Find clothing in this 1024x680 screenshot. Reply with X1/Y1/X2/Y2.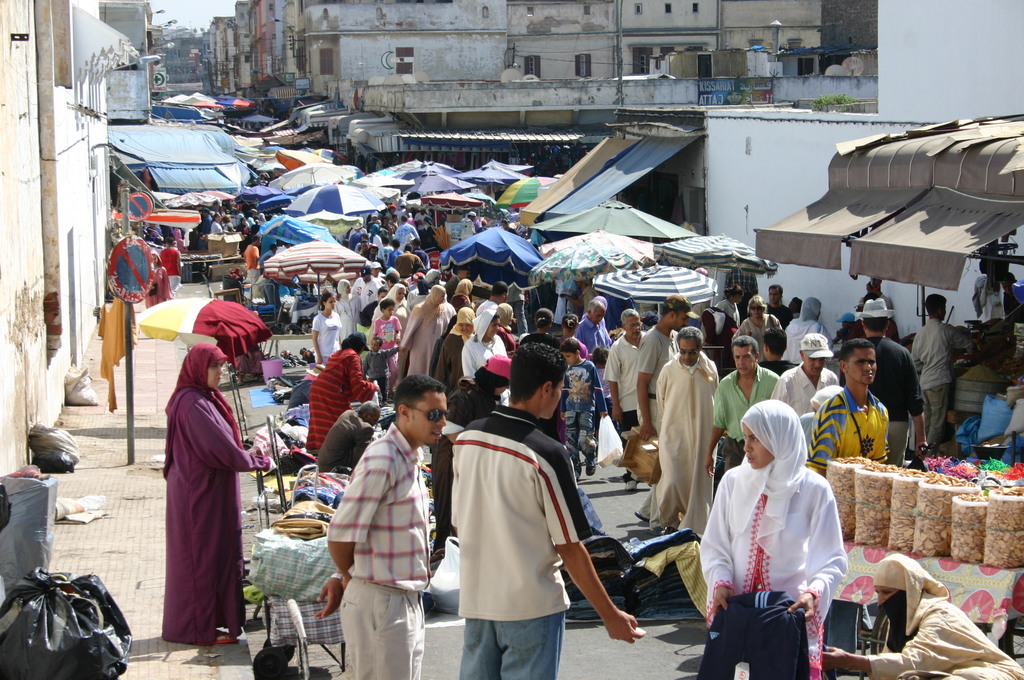
652/341/721/535.
